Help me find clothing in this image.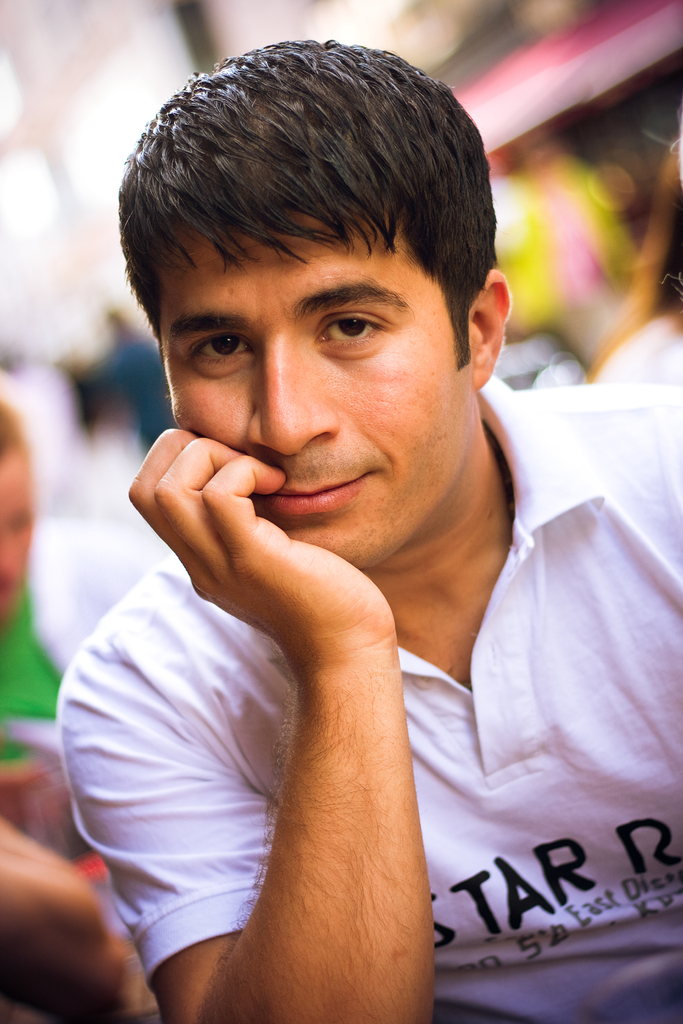
Found it: (69, 389, 682, 1023).
